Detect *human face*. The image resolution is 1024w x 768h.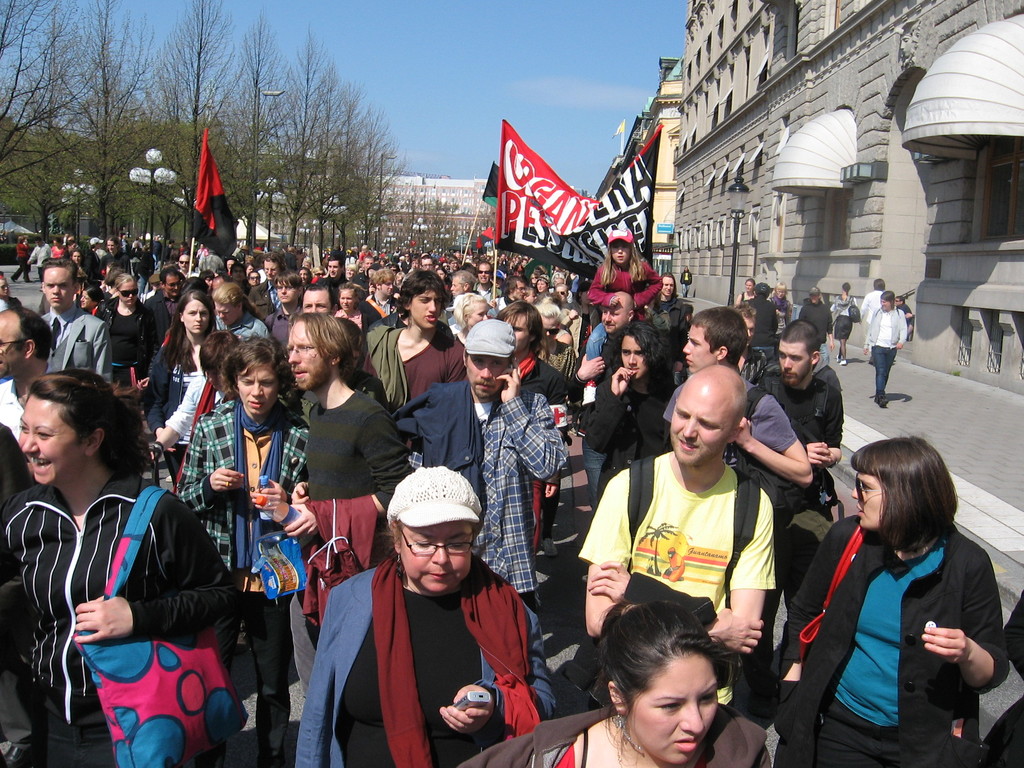
region(326, 259, 340, 276).
